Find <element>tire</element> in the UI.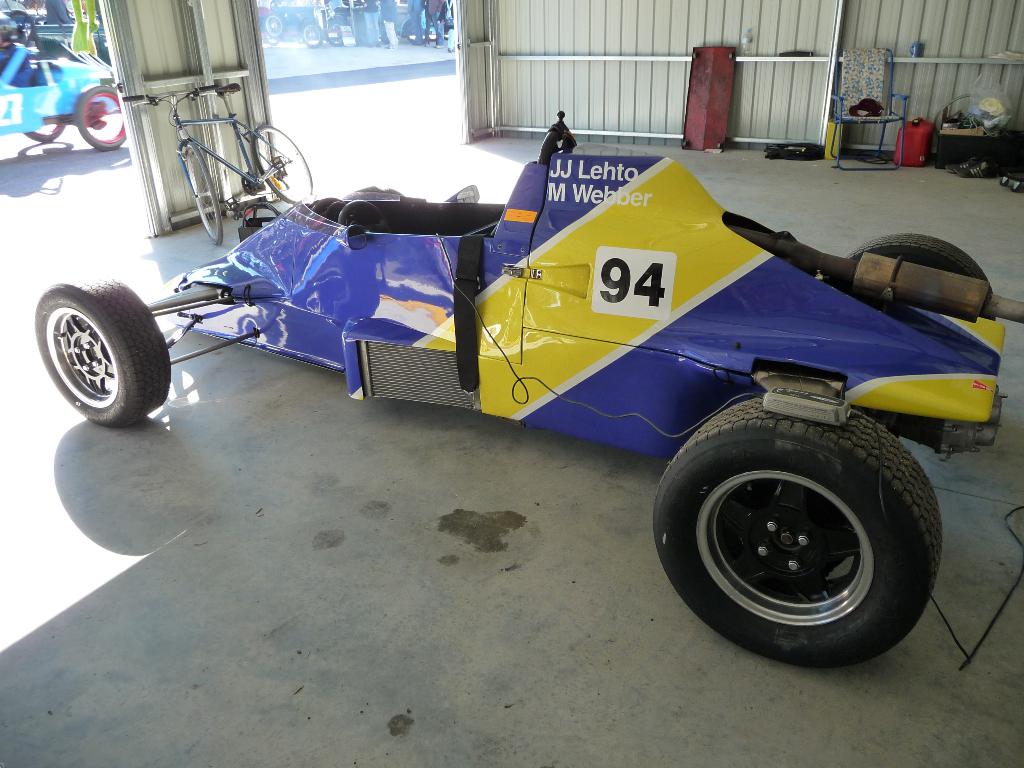
UI element at x1=36 y1=273 x2=174 y2=428.
